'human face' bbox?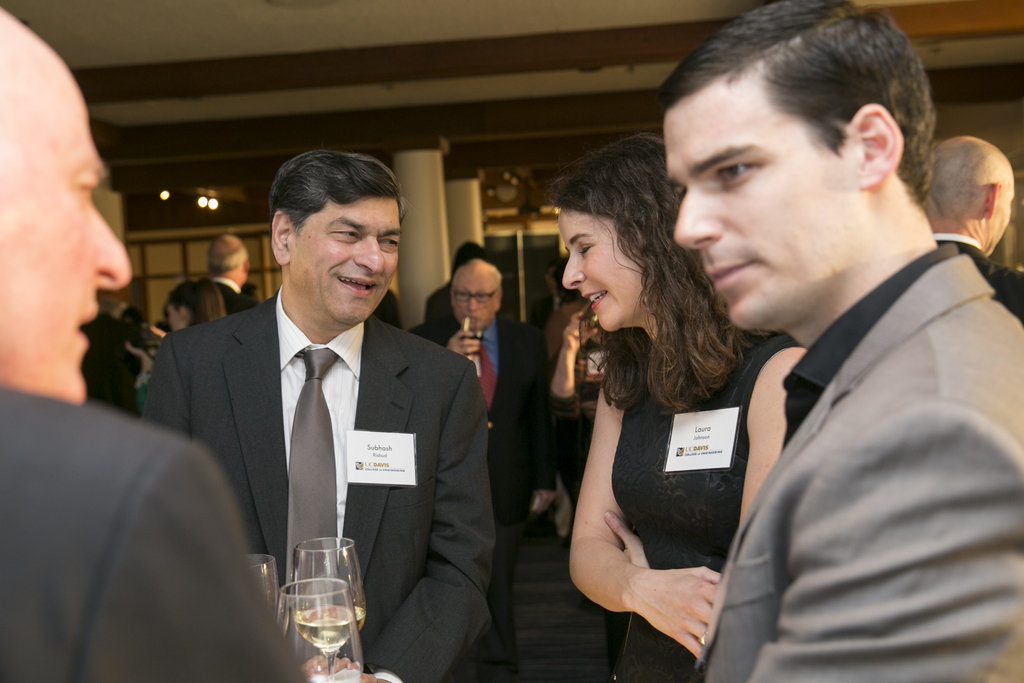
locate(452, 261, 502, 335)
